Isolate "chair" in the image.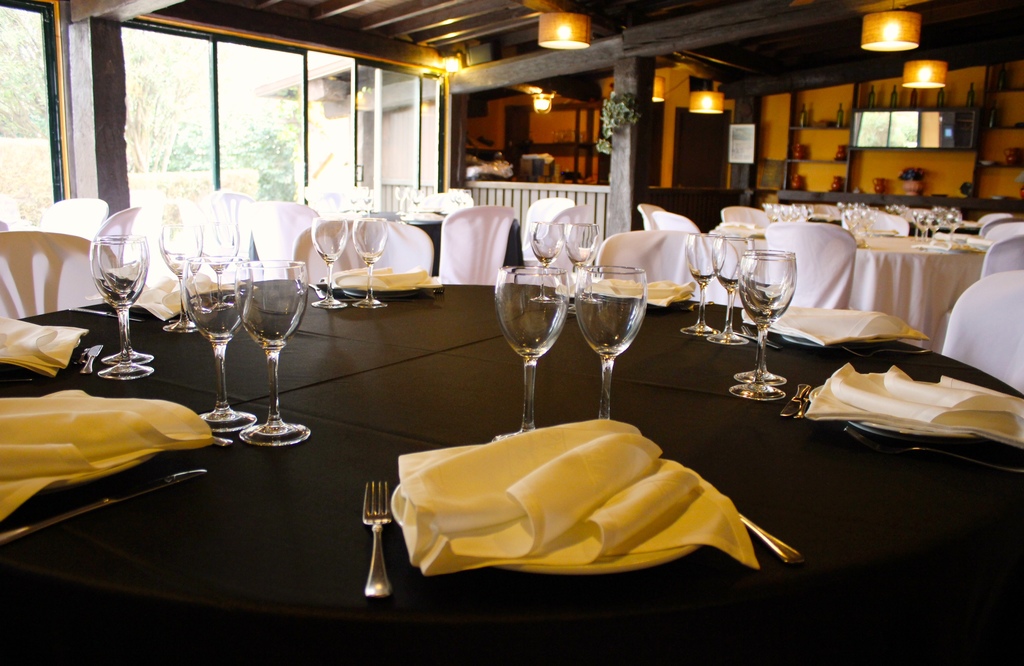
Isolated region: bbox(977, 232, 1023, 281).
